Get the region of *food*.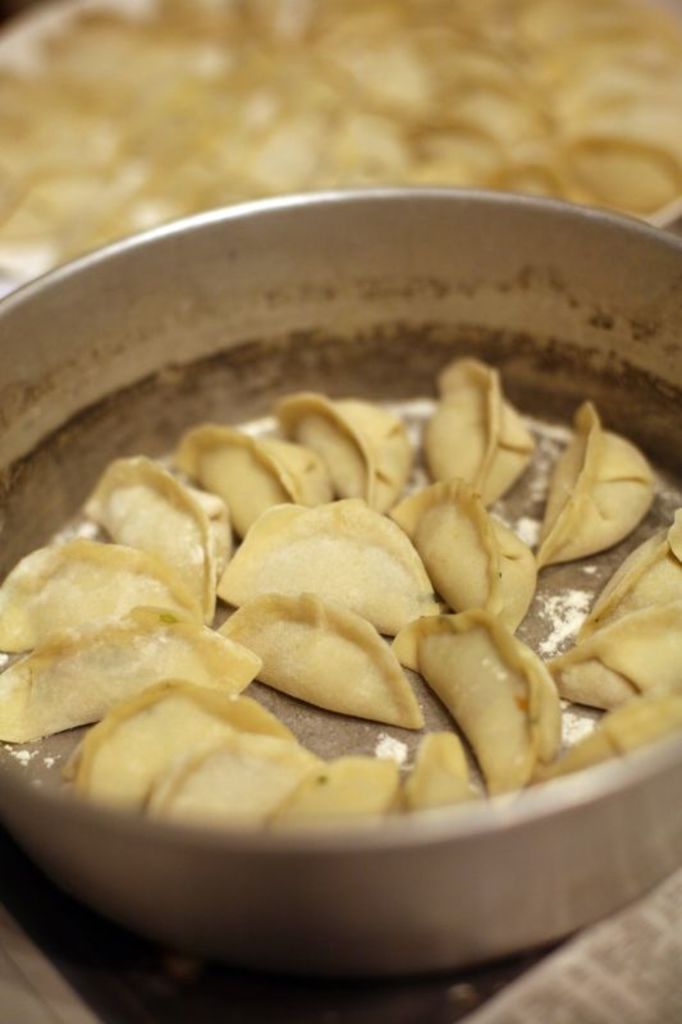
[left=0, top=602, right=267, bottom=737].
